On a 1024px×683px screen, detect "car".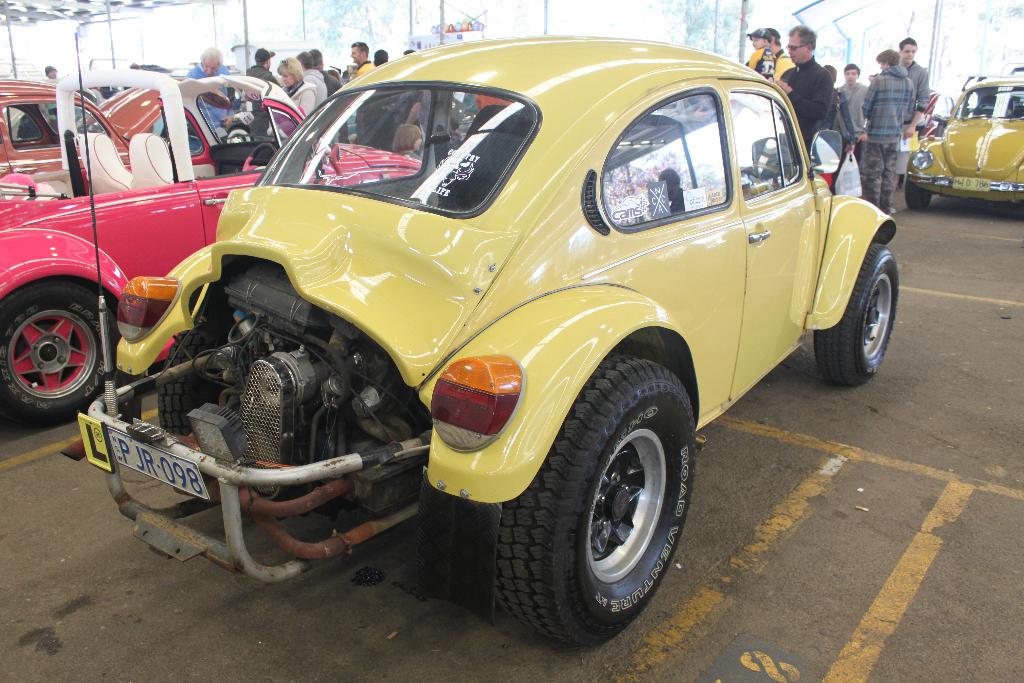
<box>902,89,1020,205</box>.
